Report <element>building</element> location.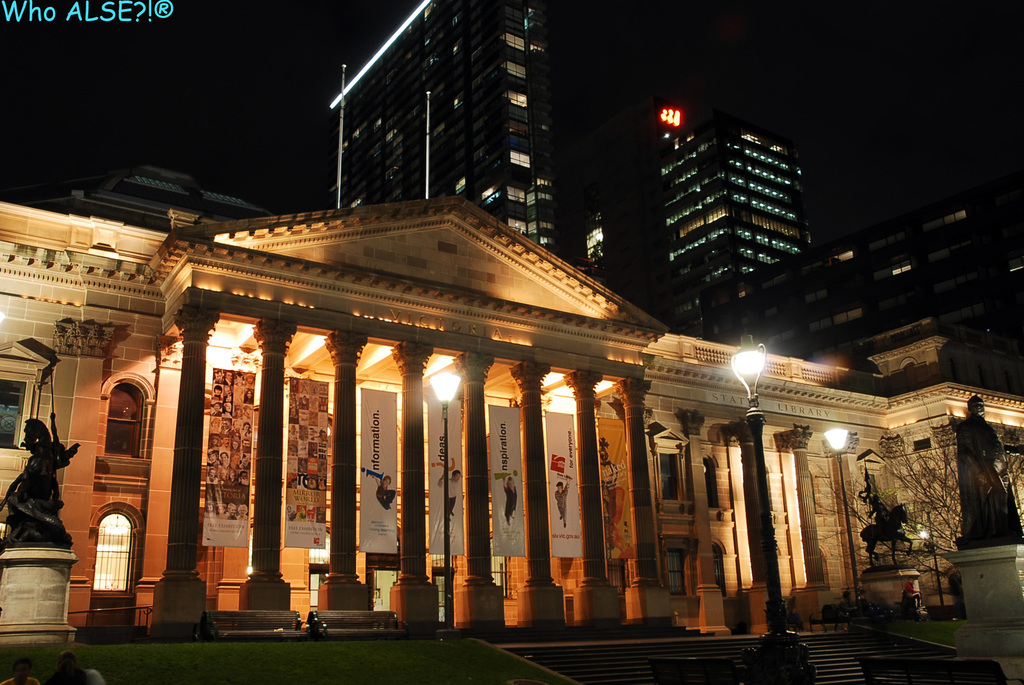
Report: bbox=[627, 93, 829, 326].
